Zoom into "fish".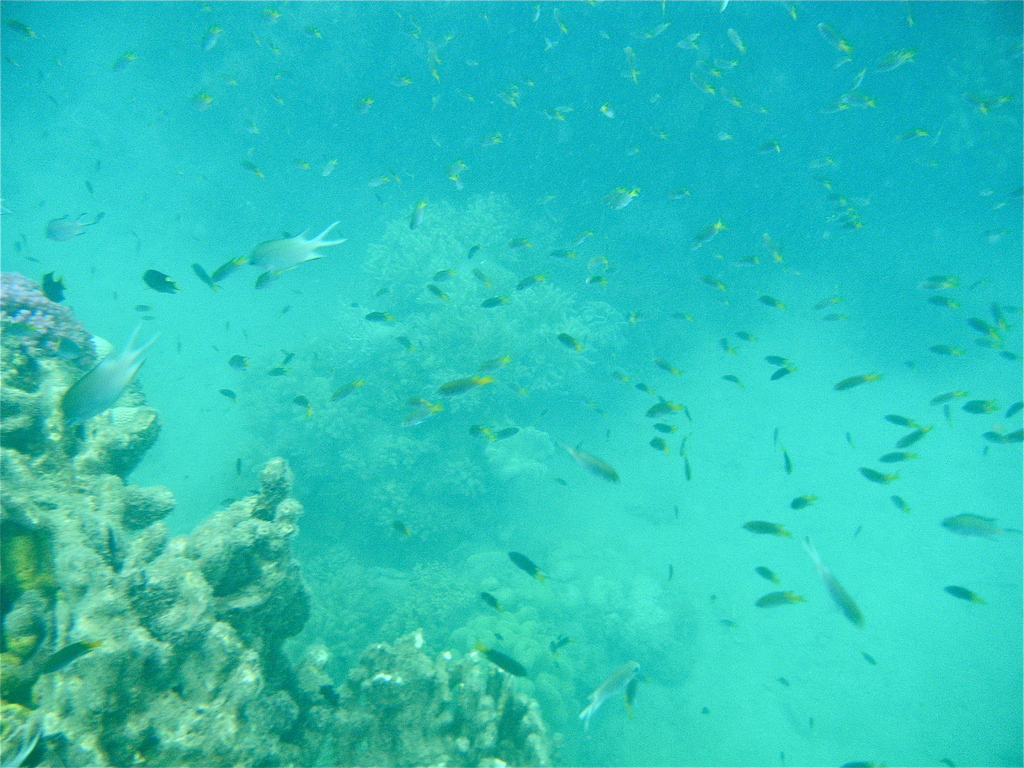
Zoom target: rect(933, 275, 955, 283).
